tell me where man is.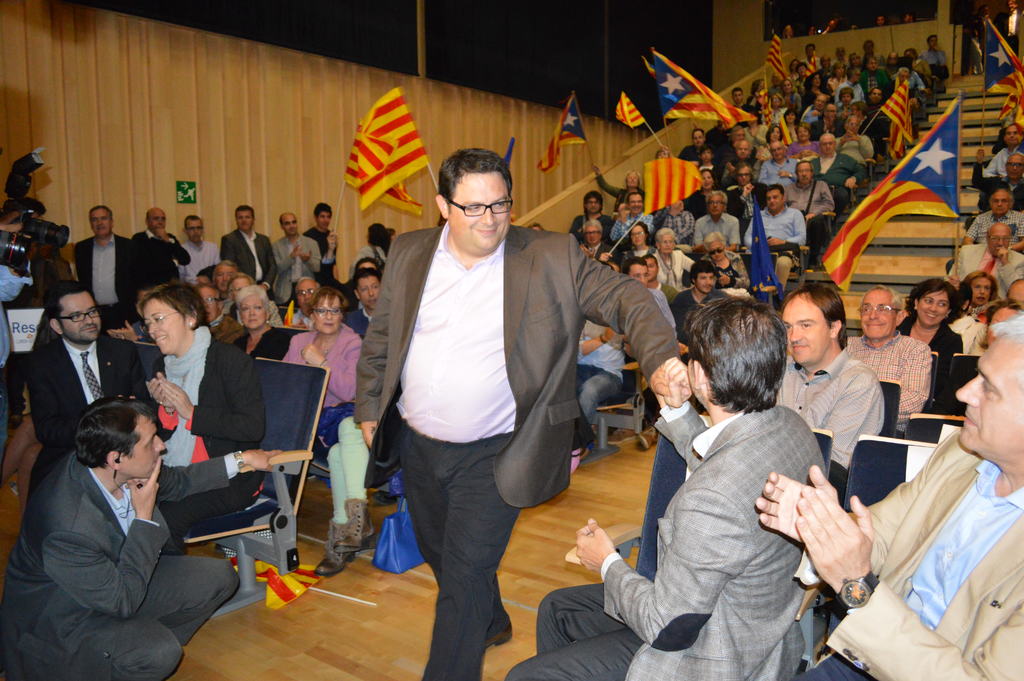
man is at x1=751, y1=317, x2=1023, y2=680.
